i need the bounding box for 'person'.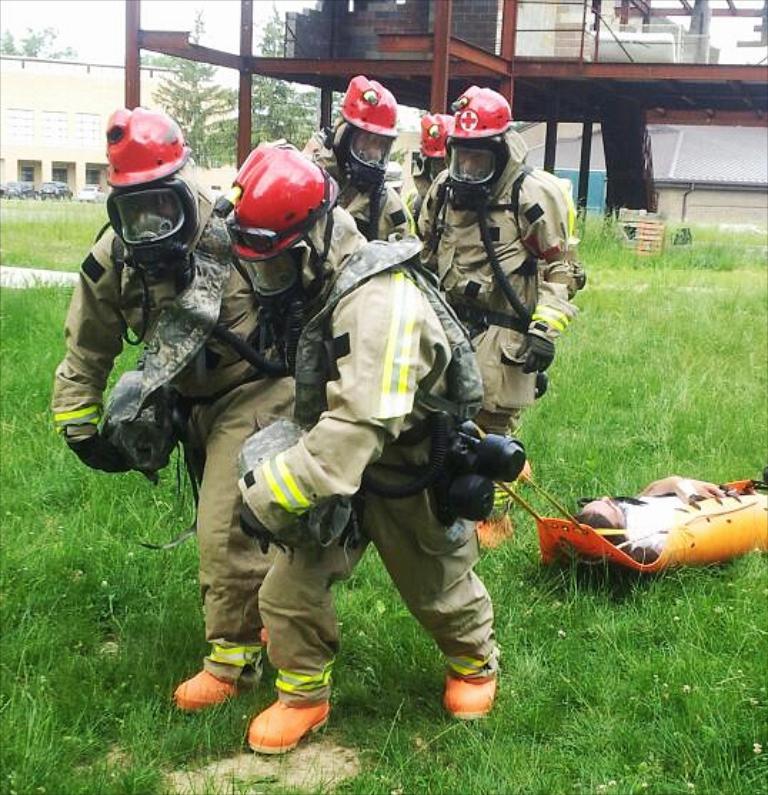
Here it is: crop(236, 134, 501, 756).
